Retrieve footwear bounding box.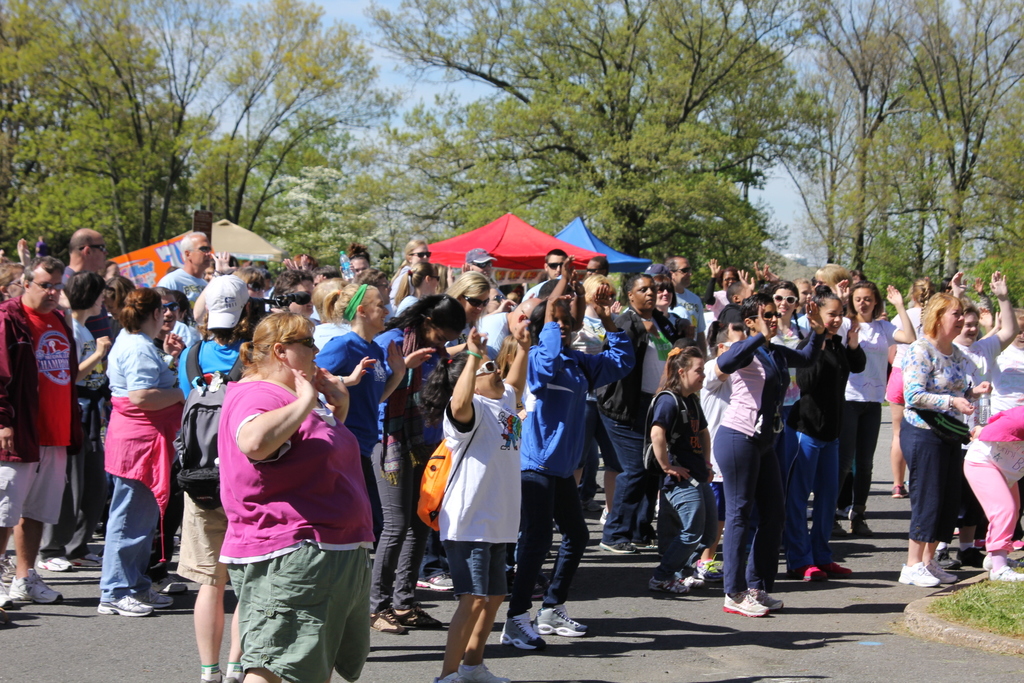
Bounding box: crop(692, 552, 724, 586).
